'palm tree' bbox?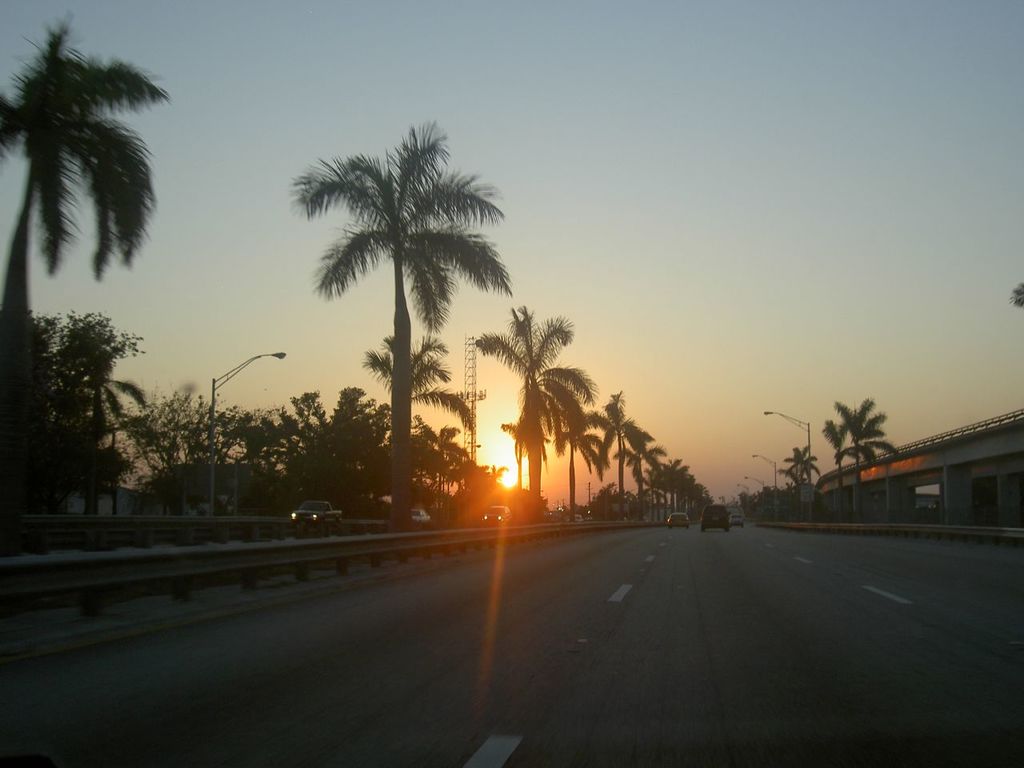
box=[470, 293, 598, 529]
